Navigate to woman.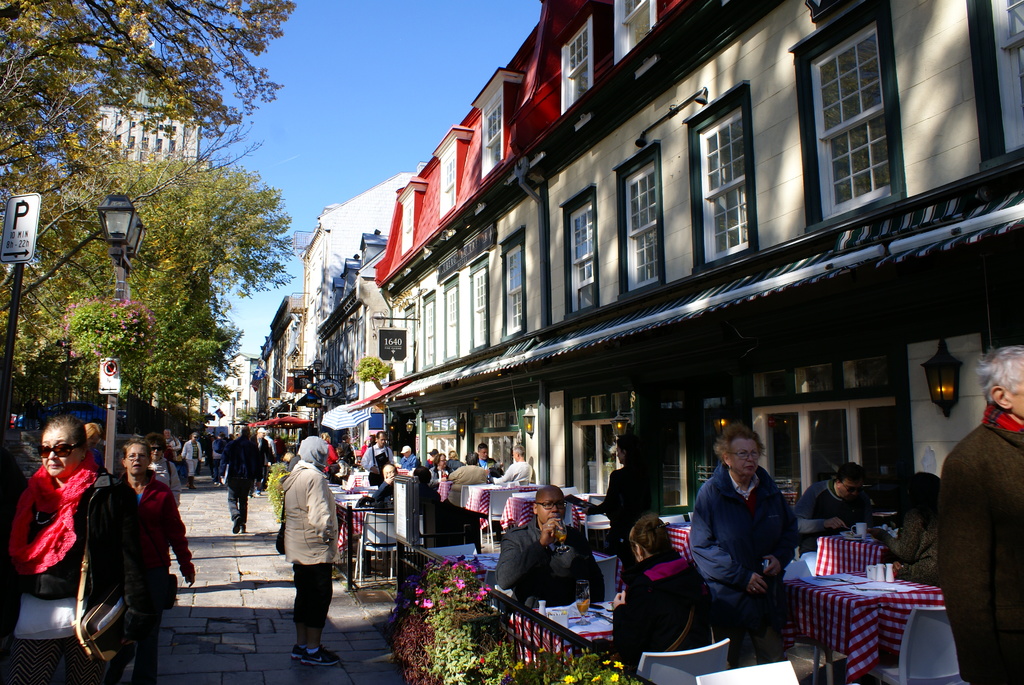
Navigation target: <box>575,436,653,519</box>.
